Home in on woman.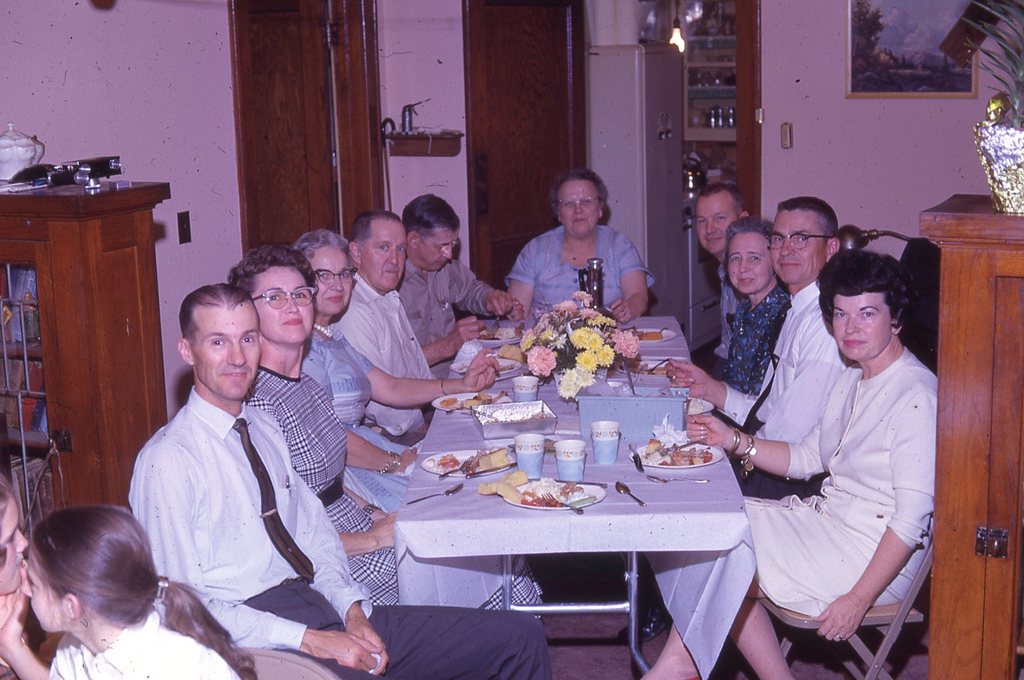
Homed in at x1=291, y1=222, x2=507, y2=516.
